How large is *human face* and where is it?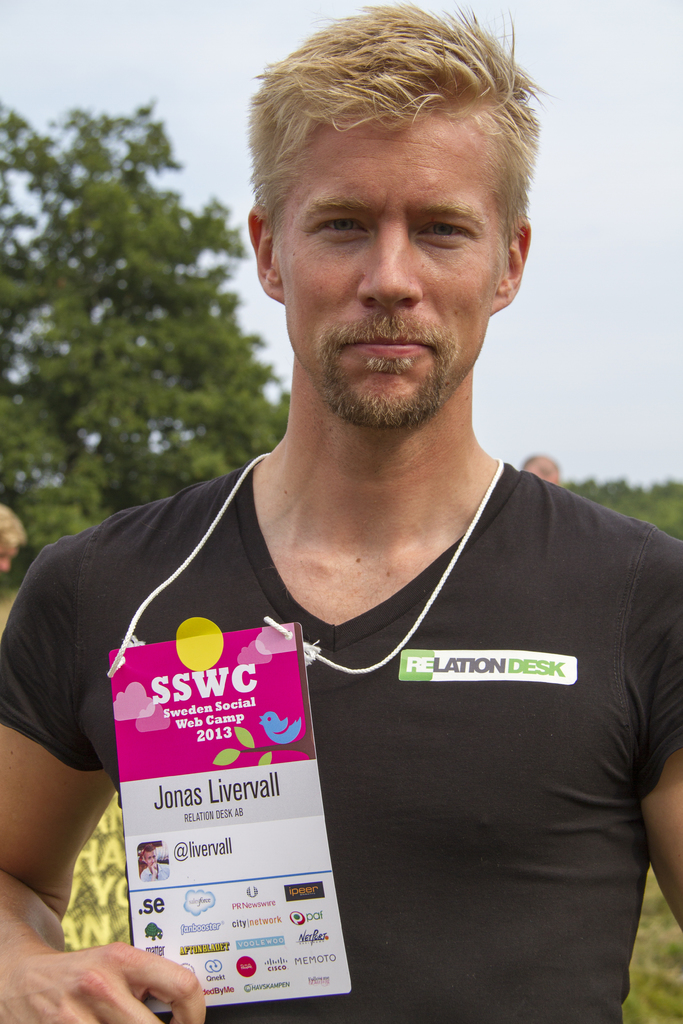
Bounding box: {"x1": 0, "y1": 543, "x2": 20, "y2": 566}.
